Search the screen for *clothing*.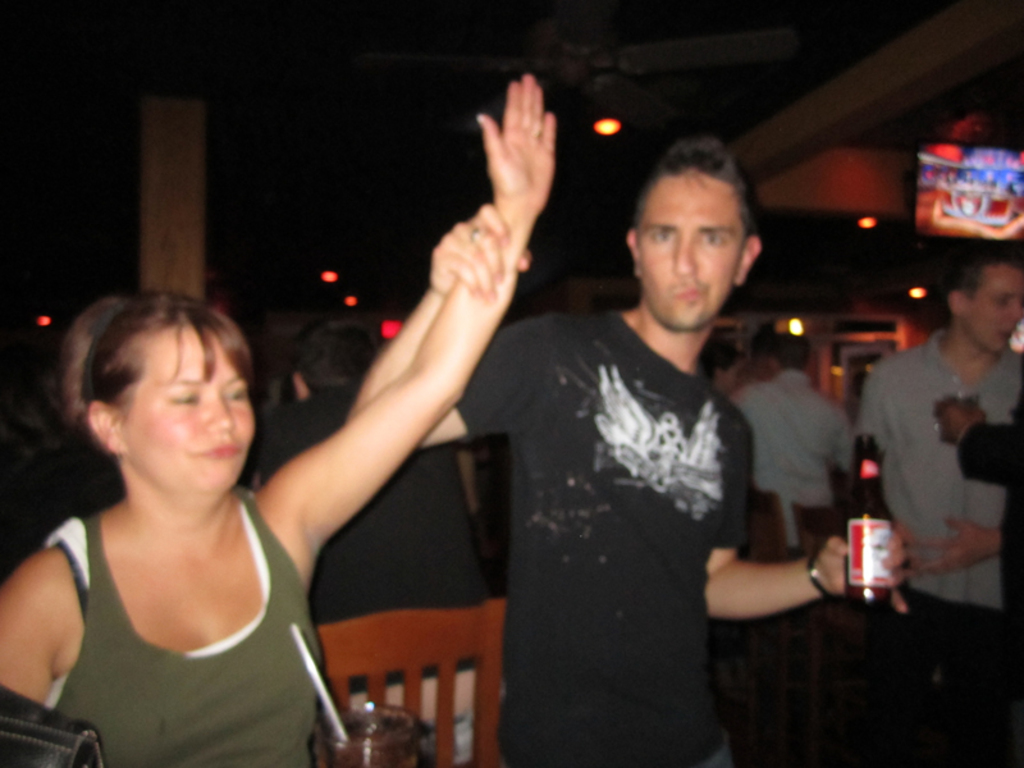
Found at region(46, 483, 325, 767).
